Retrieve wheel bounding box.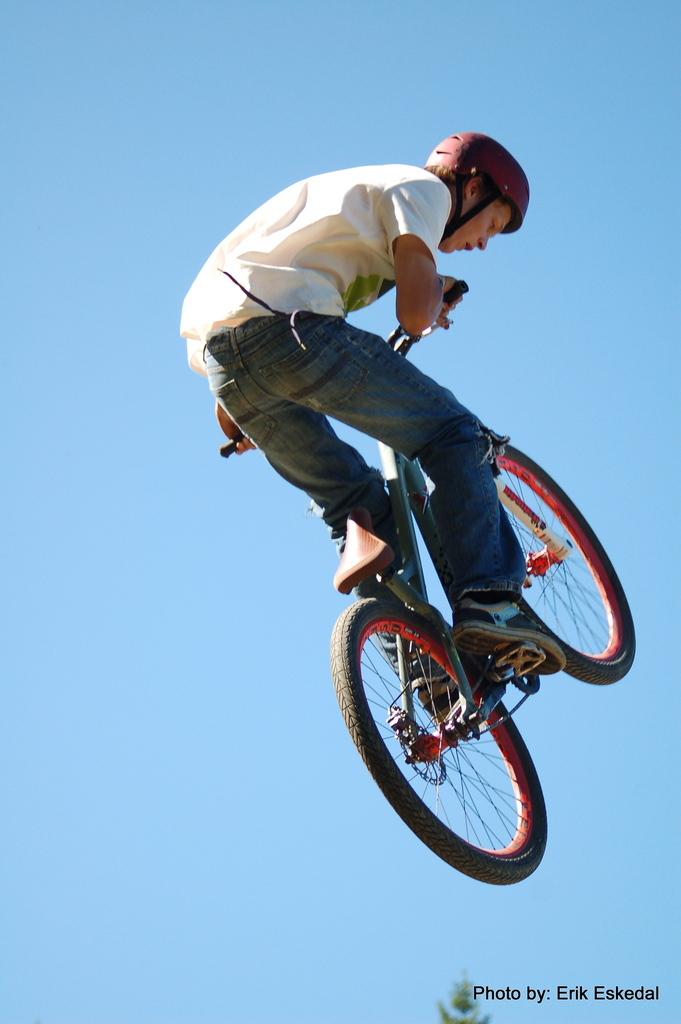
Bounding box: {"left": 505, "top": 433, "right": 635, "bottom": 687}.
